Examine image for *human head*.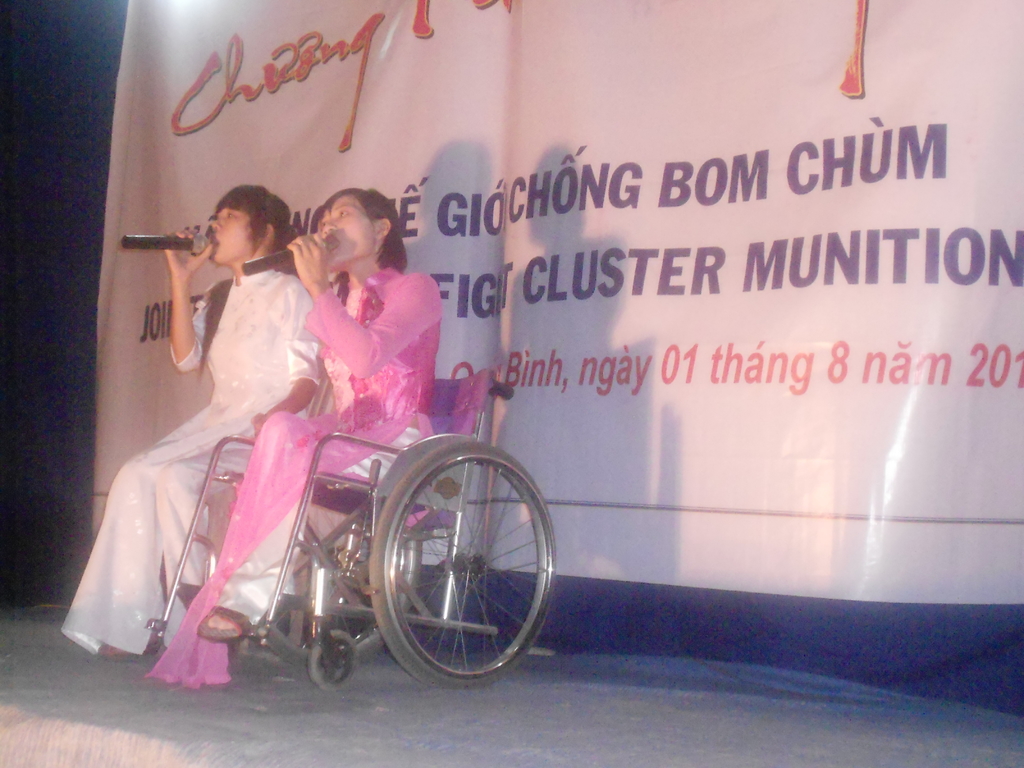
Examination result: select_region(320, 187, 404, 278).
